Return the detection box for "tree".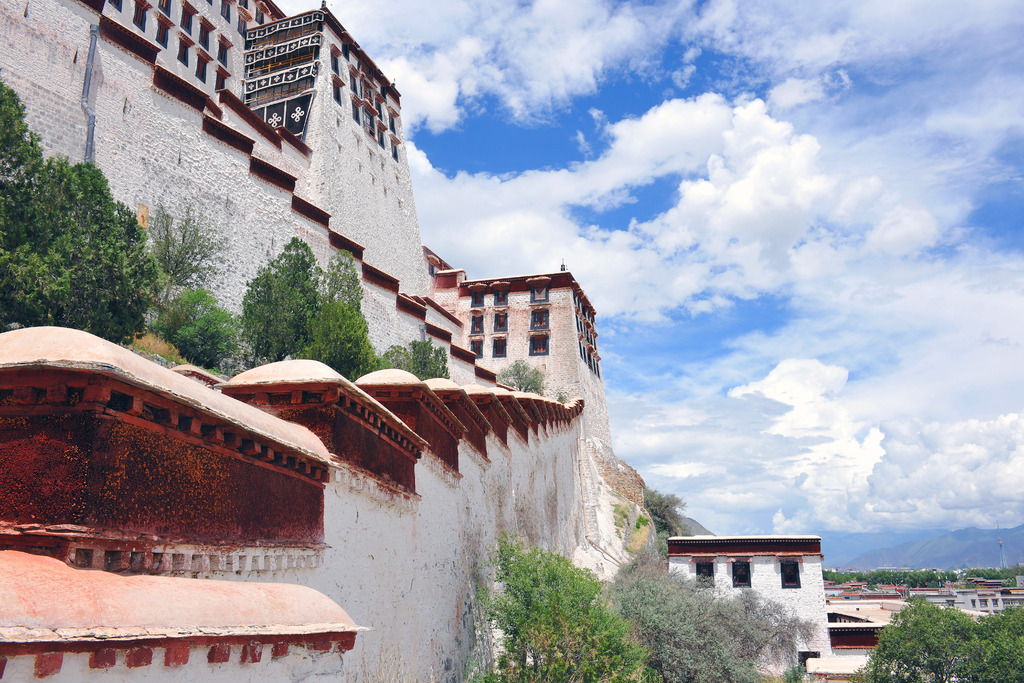
crop(497, 354, 547, 396).
